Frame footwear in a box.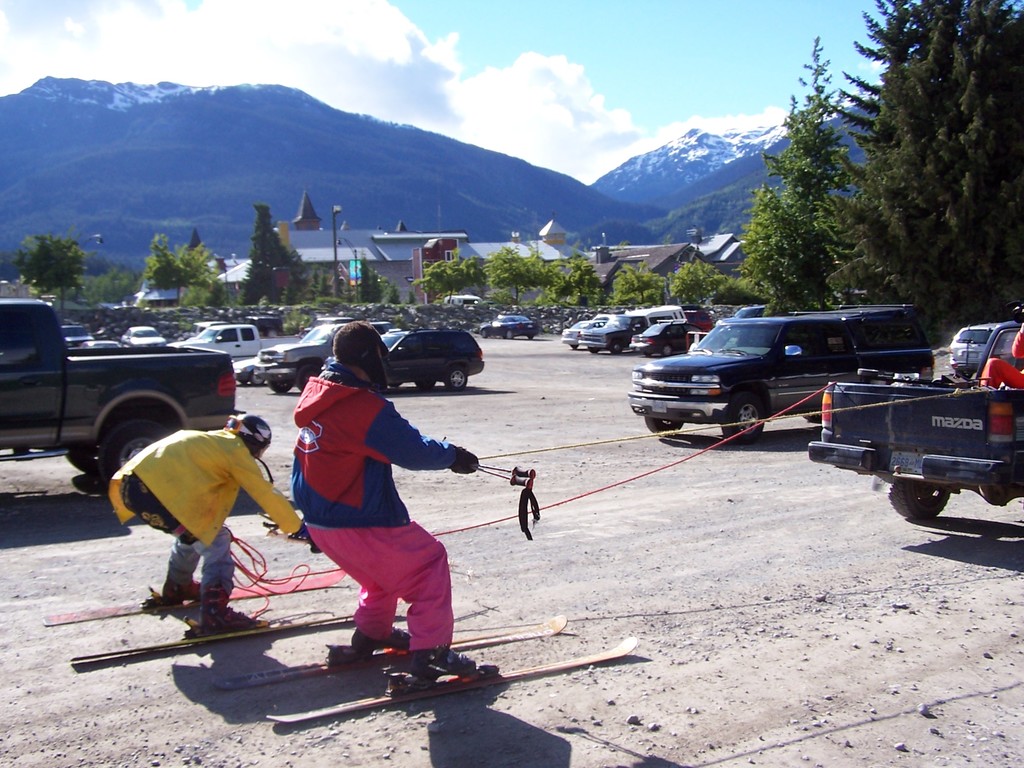
crop(404, 646, 486, 679).
